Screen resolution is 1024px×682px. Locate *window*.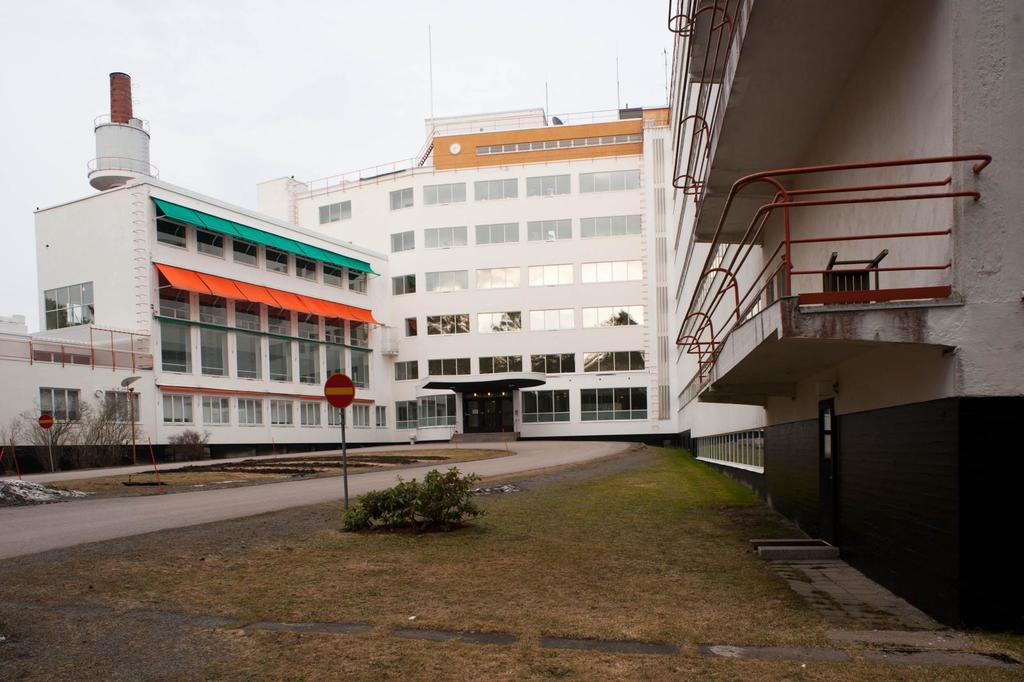
bbox=[161, 395, 194, 424].
